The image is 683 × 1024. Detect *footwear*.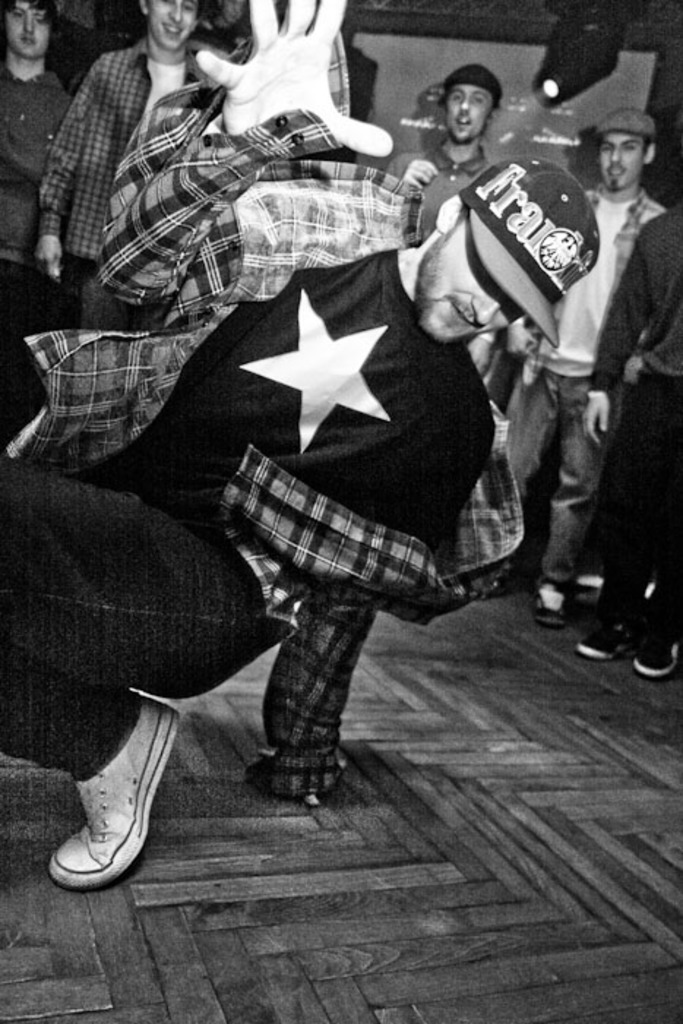
Detection: pyautogui.locateOnScreen(41, 698, 186, 892).
